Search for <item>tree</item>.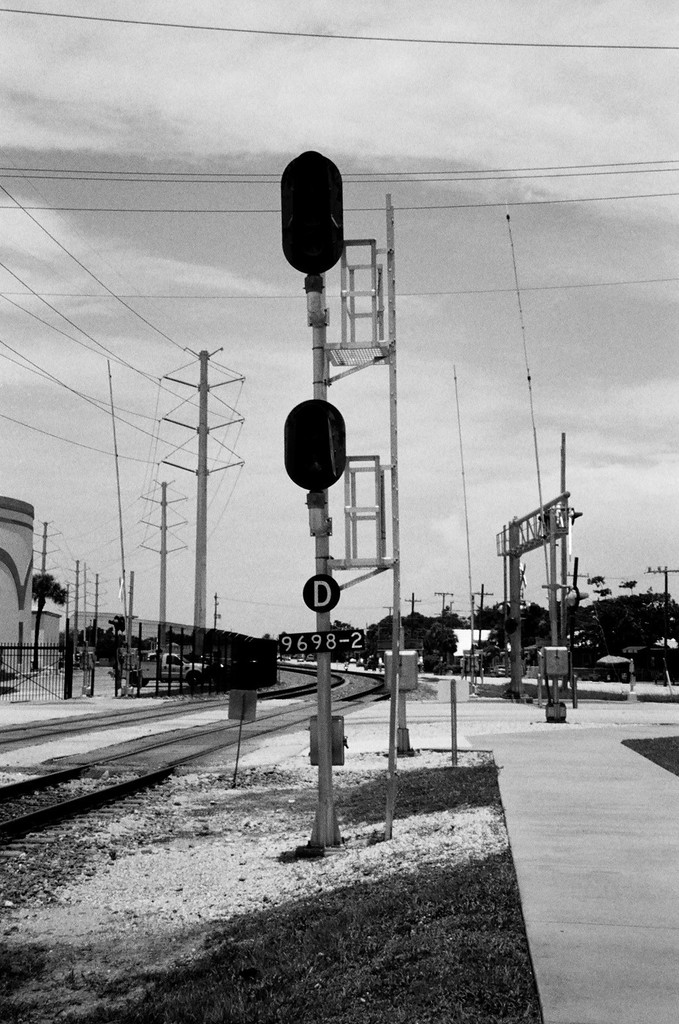
Found at bbox=(358, 586, 678, 688).
